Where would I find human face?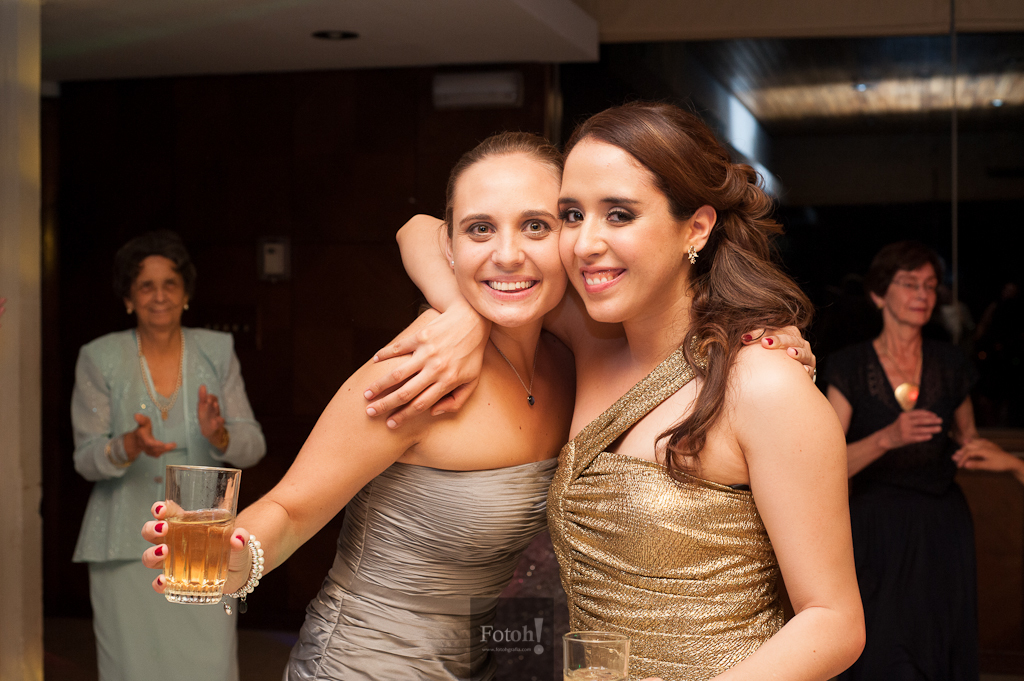
At 880 261 941 329.
